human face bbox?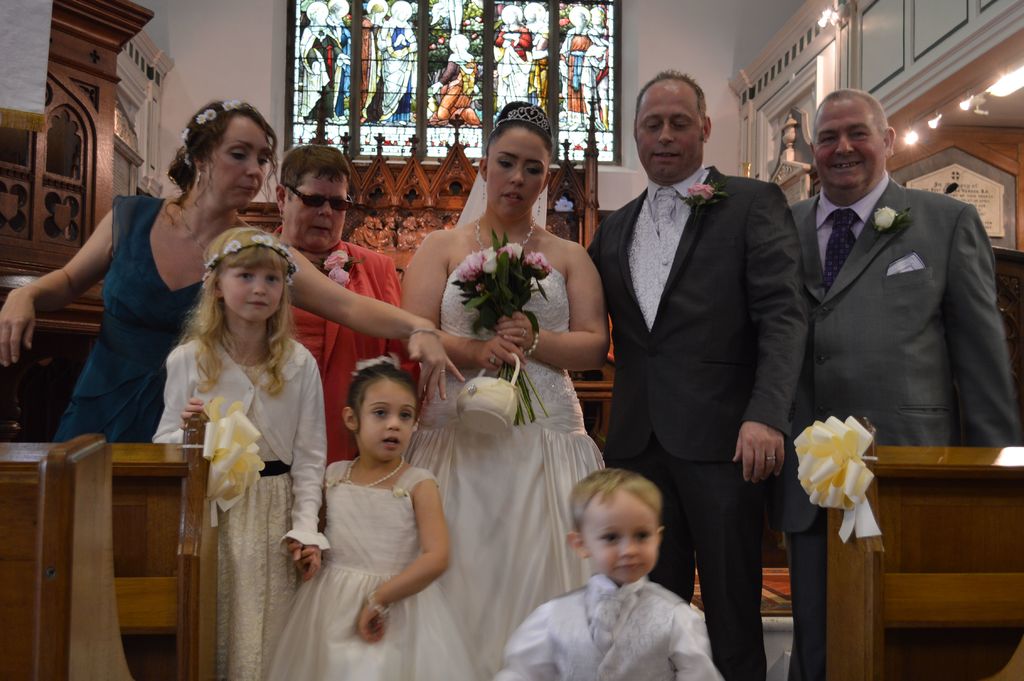
rect(208, 121, 273, 205)
